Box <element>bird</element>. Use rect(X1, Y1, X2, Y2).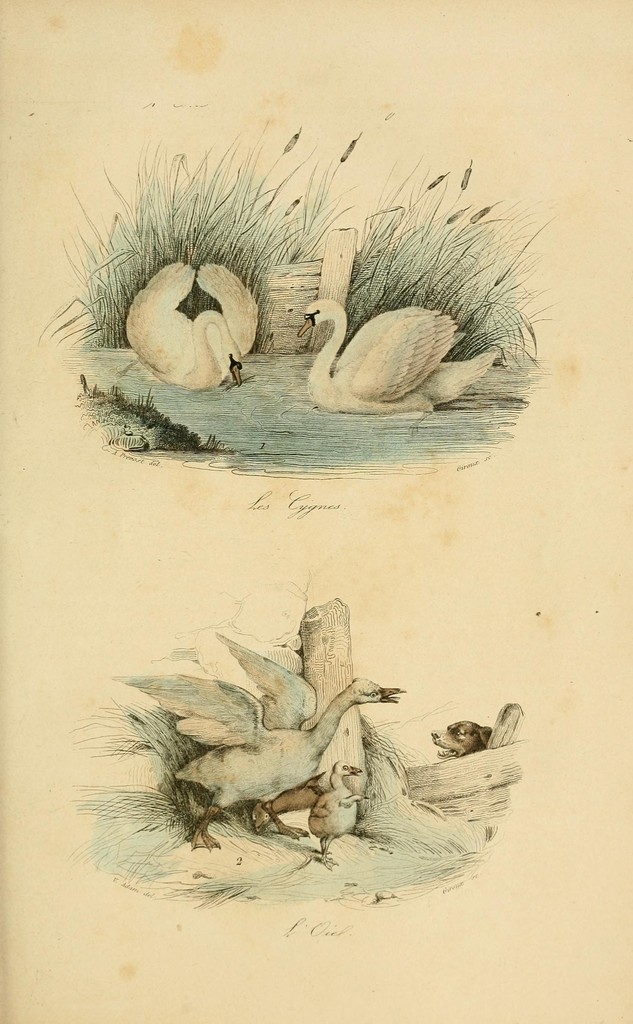
rect(306, 758, 363, 870).
